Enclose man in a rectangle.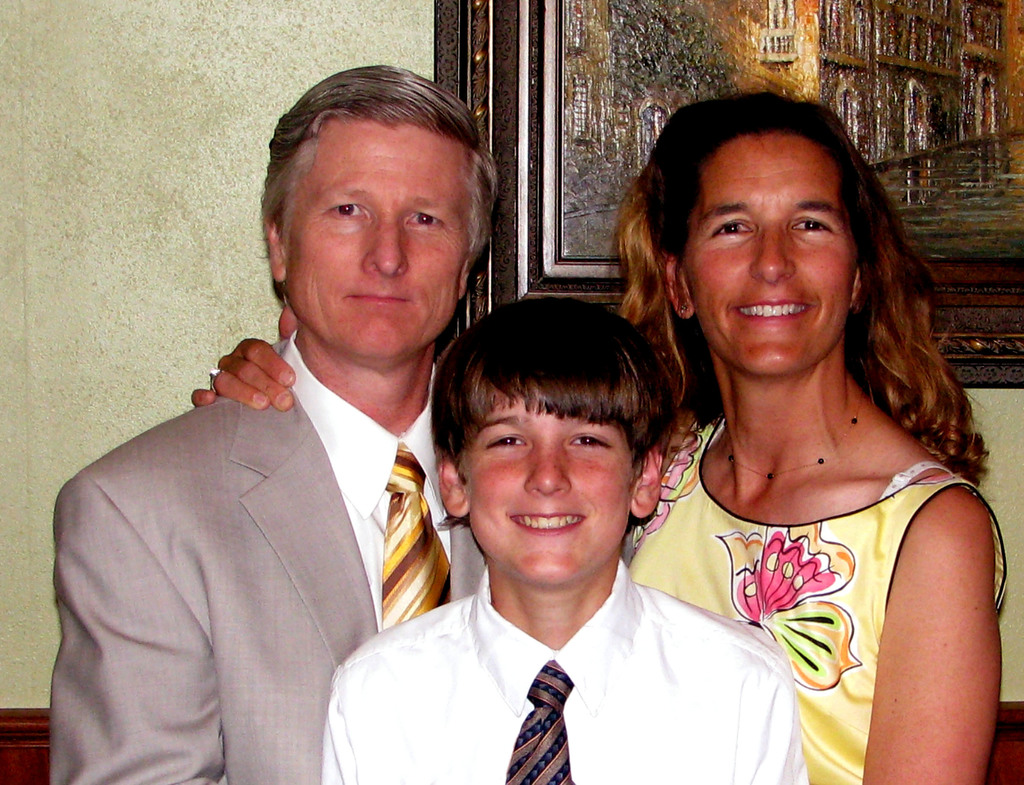
45 65 500 784.
